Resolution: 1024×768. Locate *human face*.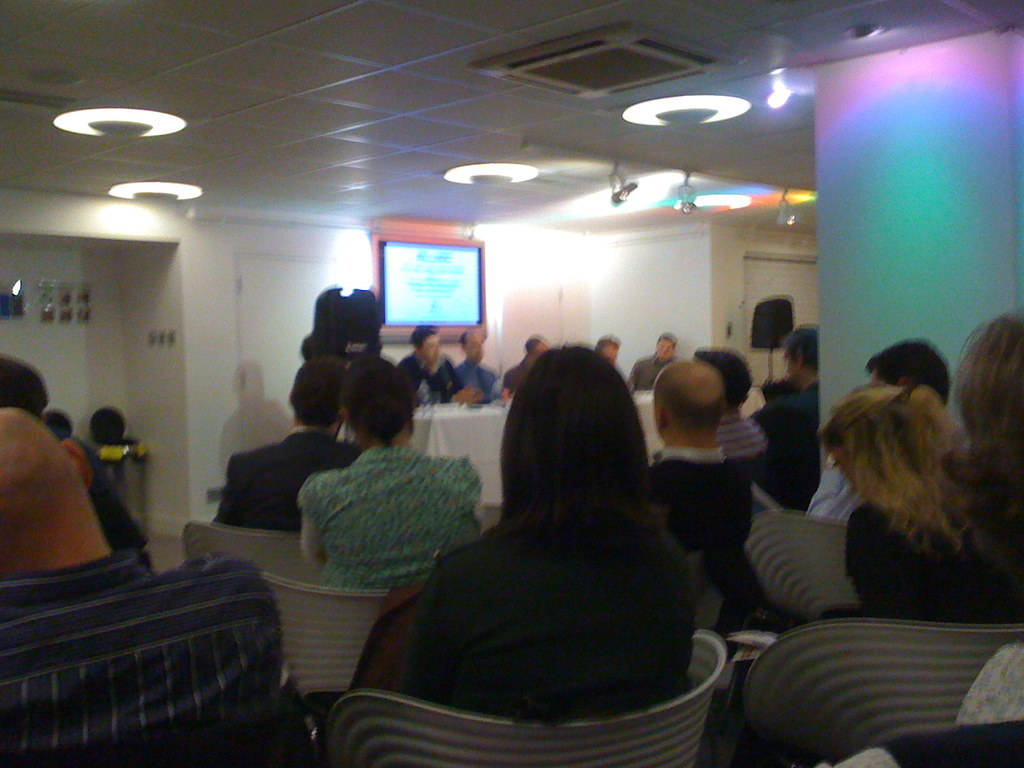
422/333/444/360.
